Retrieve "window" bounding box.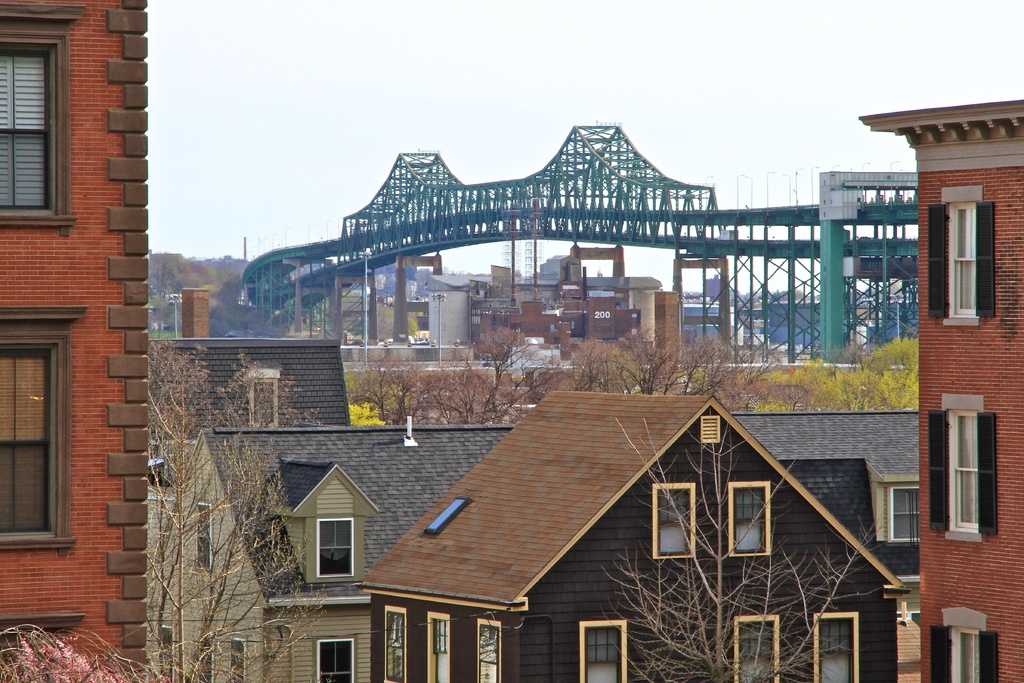
Bounding box: crop(257, 375, 280, 429).
